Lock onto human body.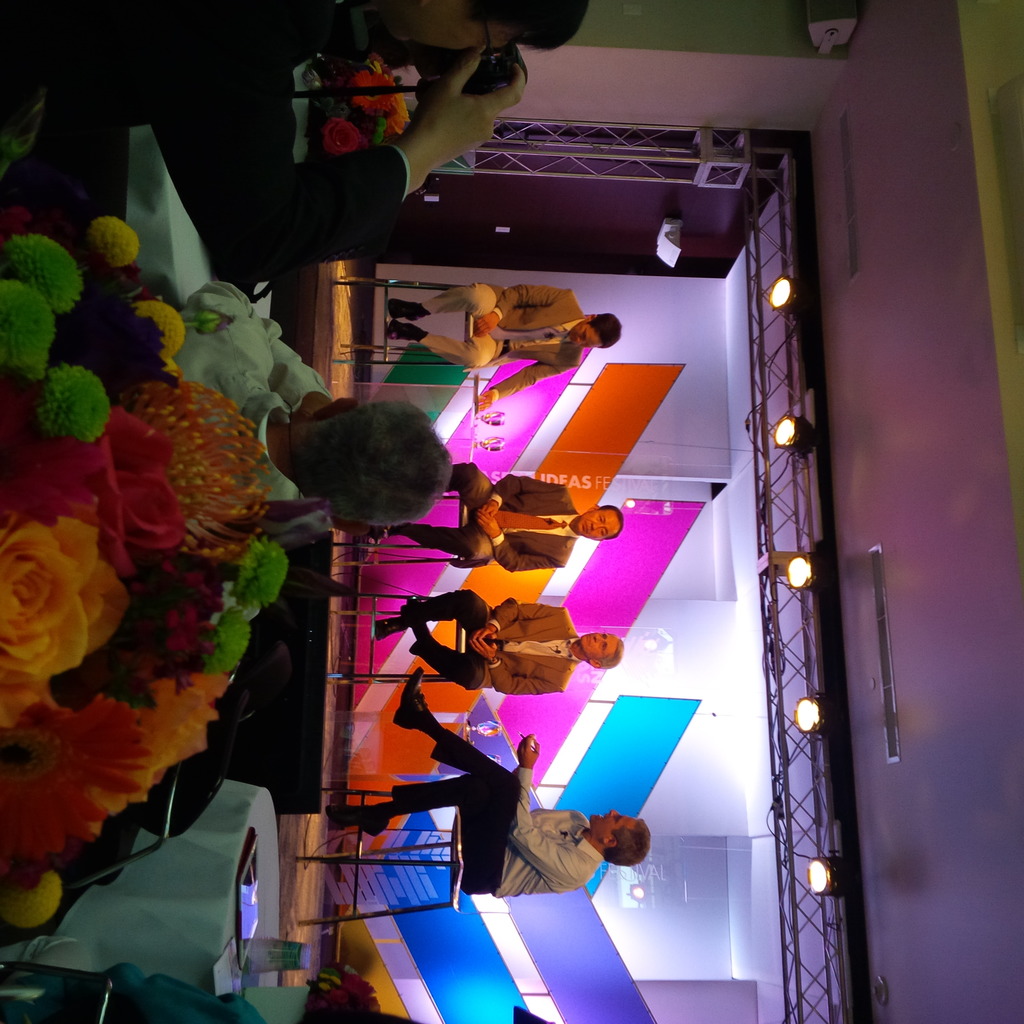
Locked: detection(392, 288, 623, 415).
